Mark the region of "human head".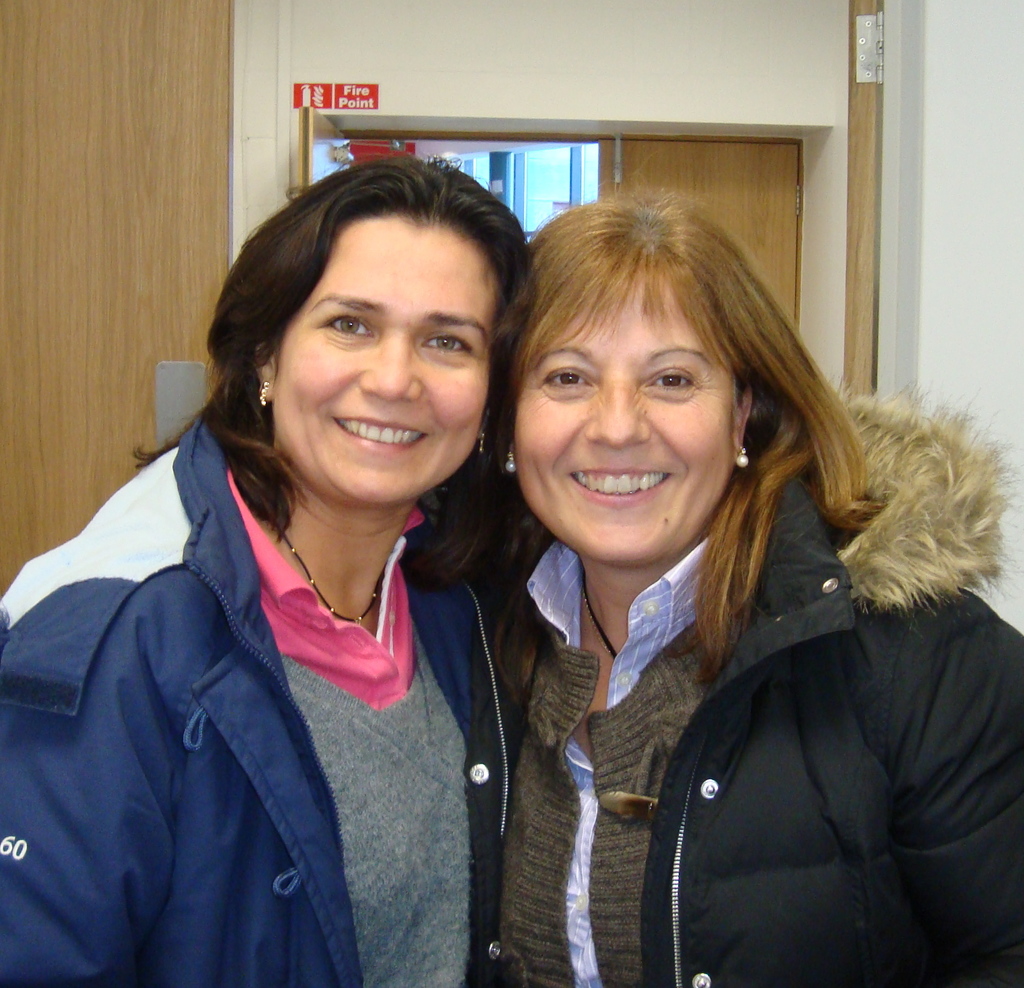
Region: x1=255 y1=169 x2=530 y2=500.
